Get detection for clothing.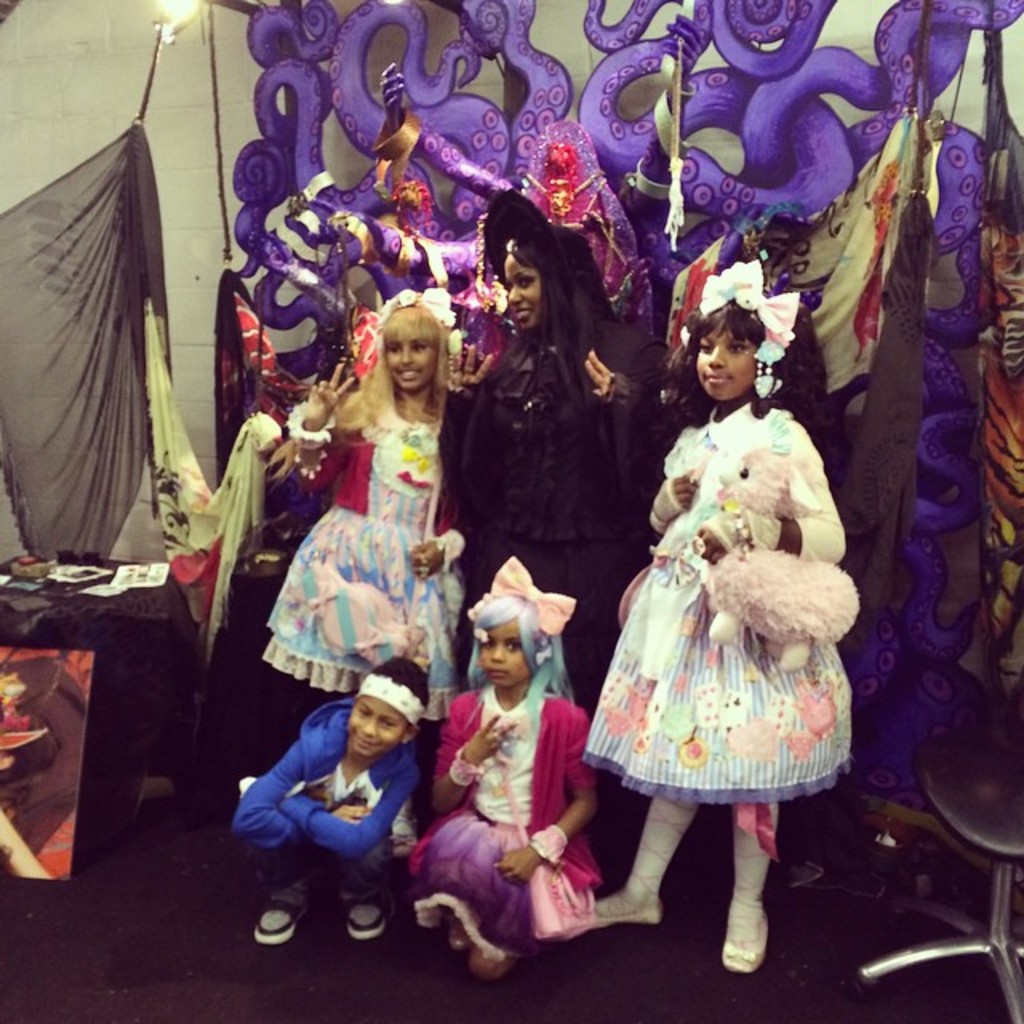
Detection: (left=410, top=680, right=621, bottom=962).
